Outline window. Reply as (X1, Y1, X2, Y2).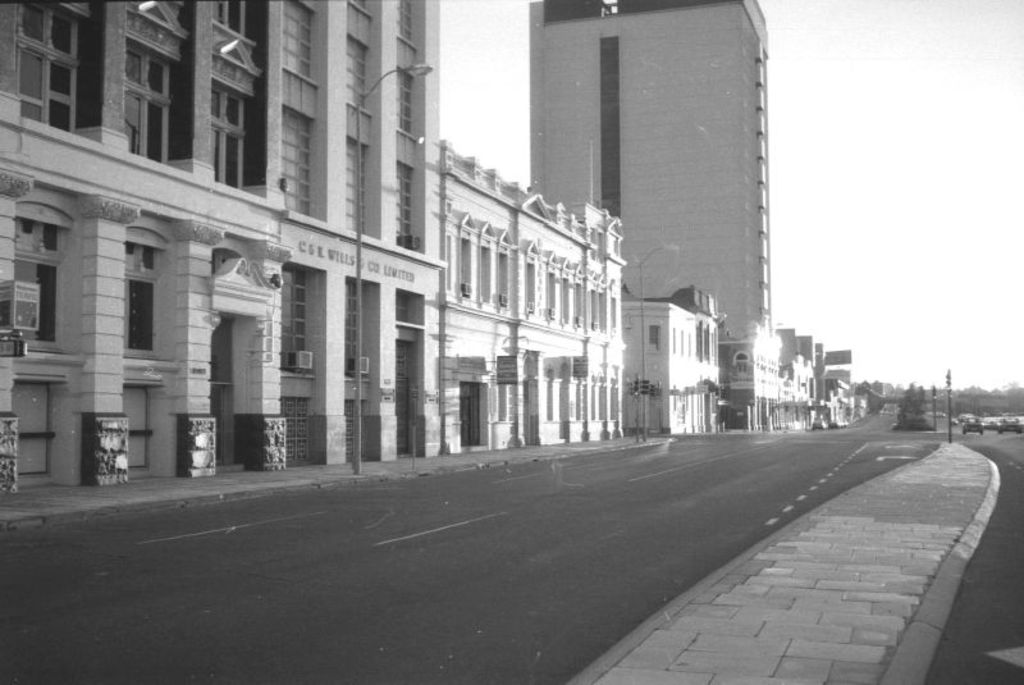
(280, 105, 312, 215).
